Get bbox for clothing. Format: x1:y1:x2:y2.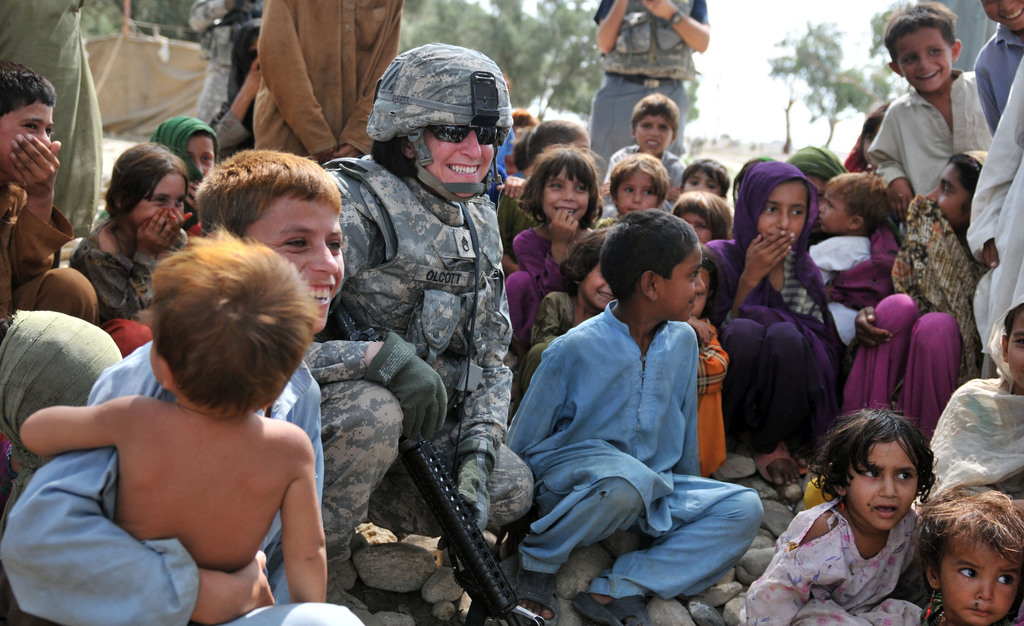
589:0:712:78.
